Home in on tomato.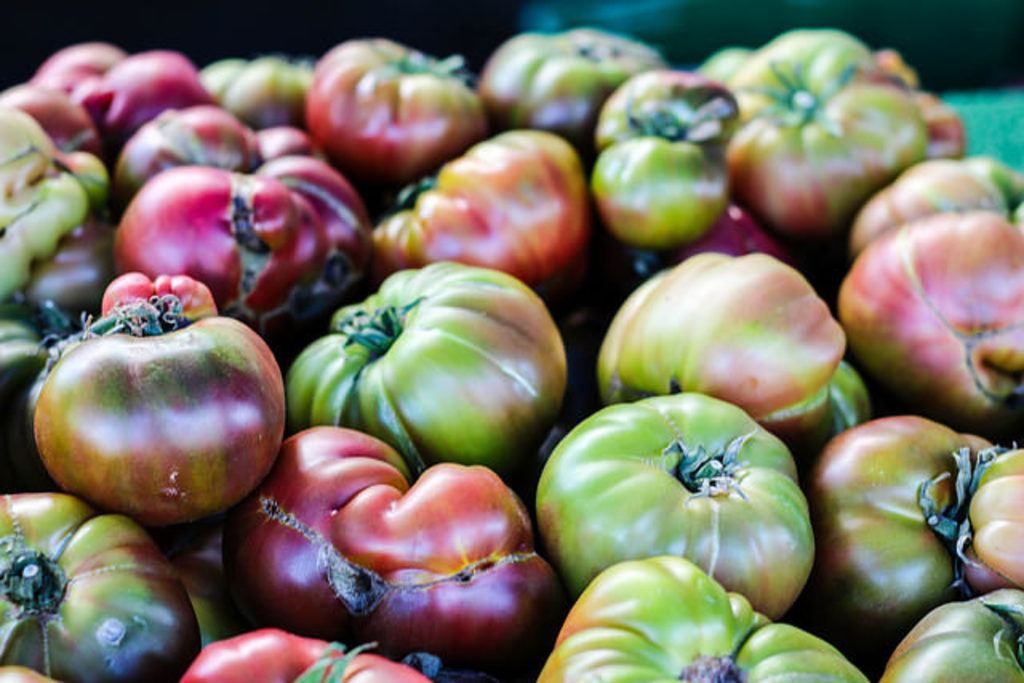
Homed in at crop(302, 35, 483, 170).
